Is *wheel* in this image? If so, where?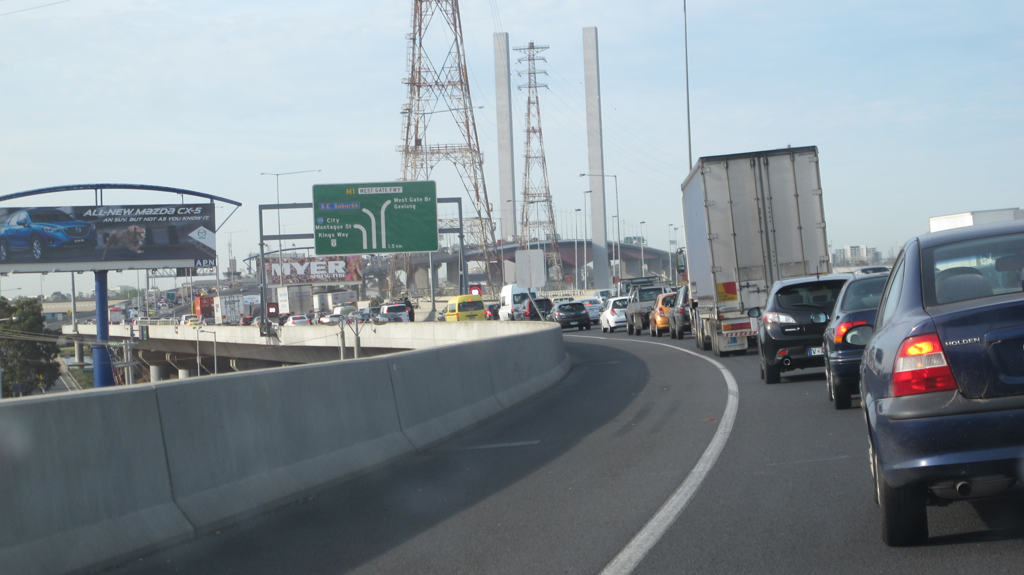
Yes, at x1=648 y1=322 x2=655 y2=337.
